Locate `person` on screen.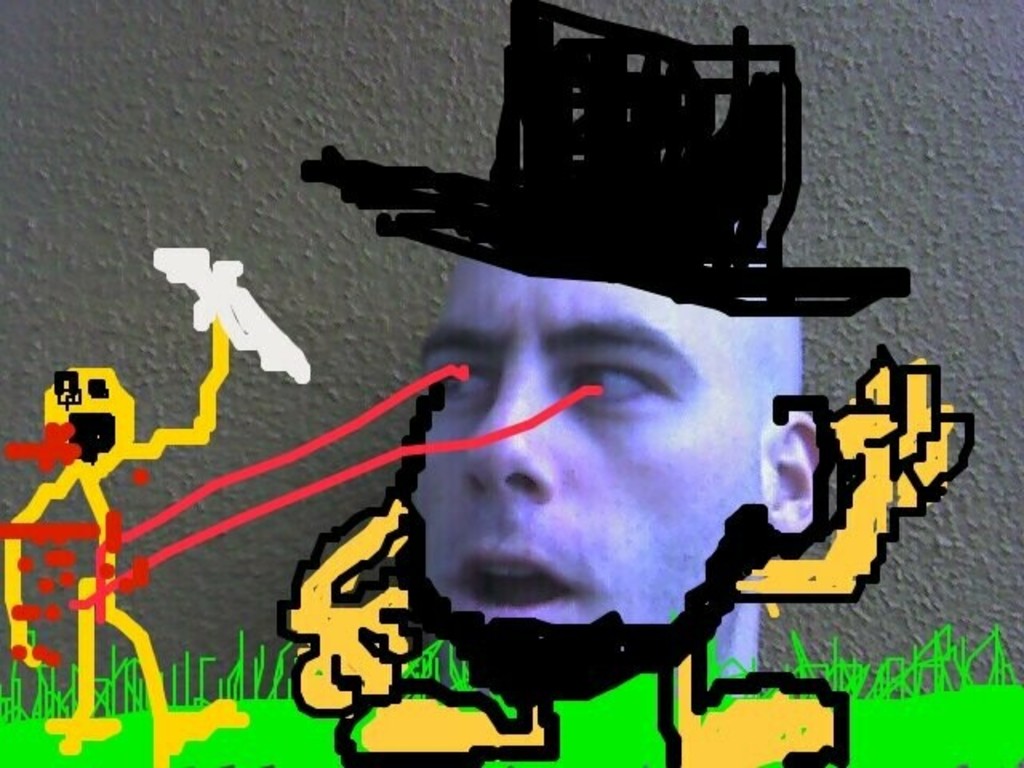
On screen at (298, 0, 974, 766).
